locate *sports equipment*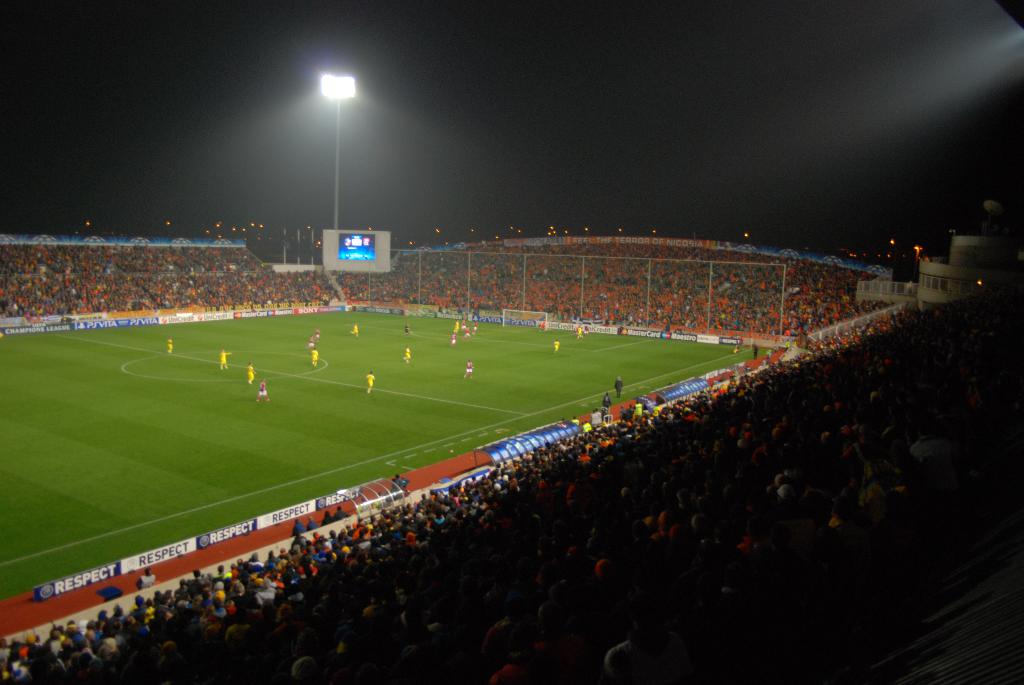
[x1=502, y1=309, x2=552, y2=331]
